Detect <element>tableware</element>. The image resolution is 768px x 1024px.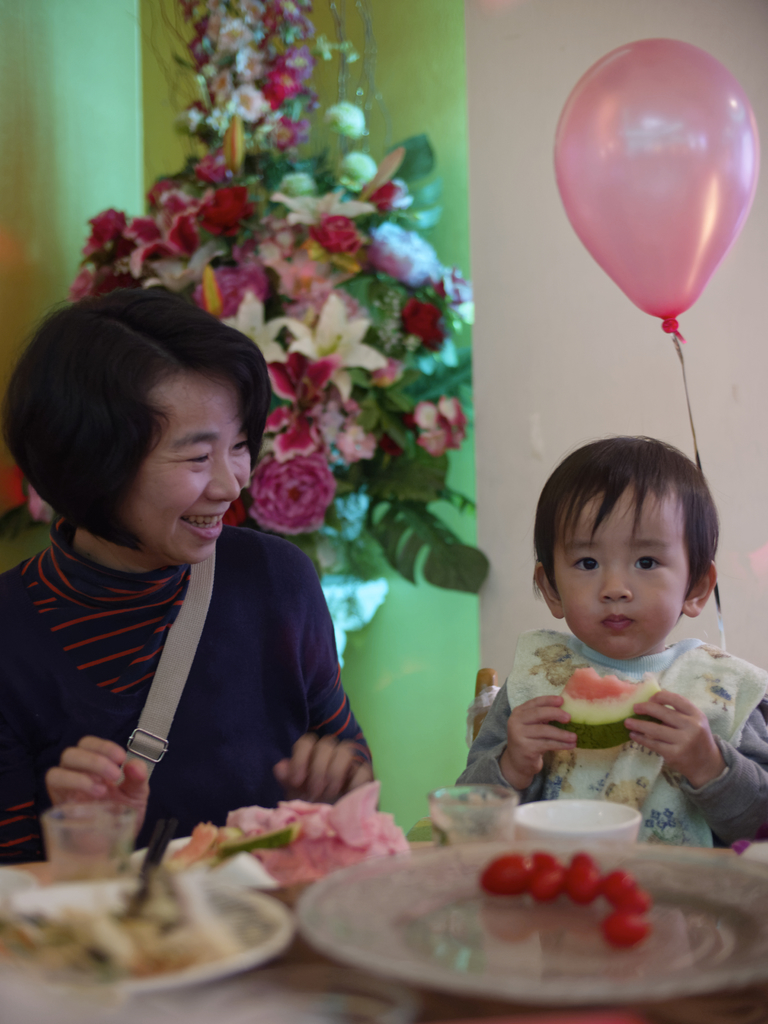
[left=44, top=791, right=130, bottom=875].
